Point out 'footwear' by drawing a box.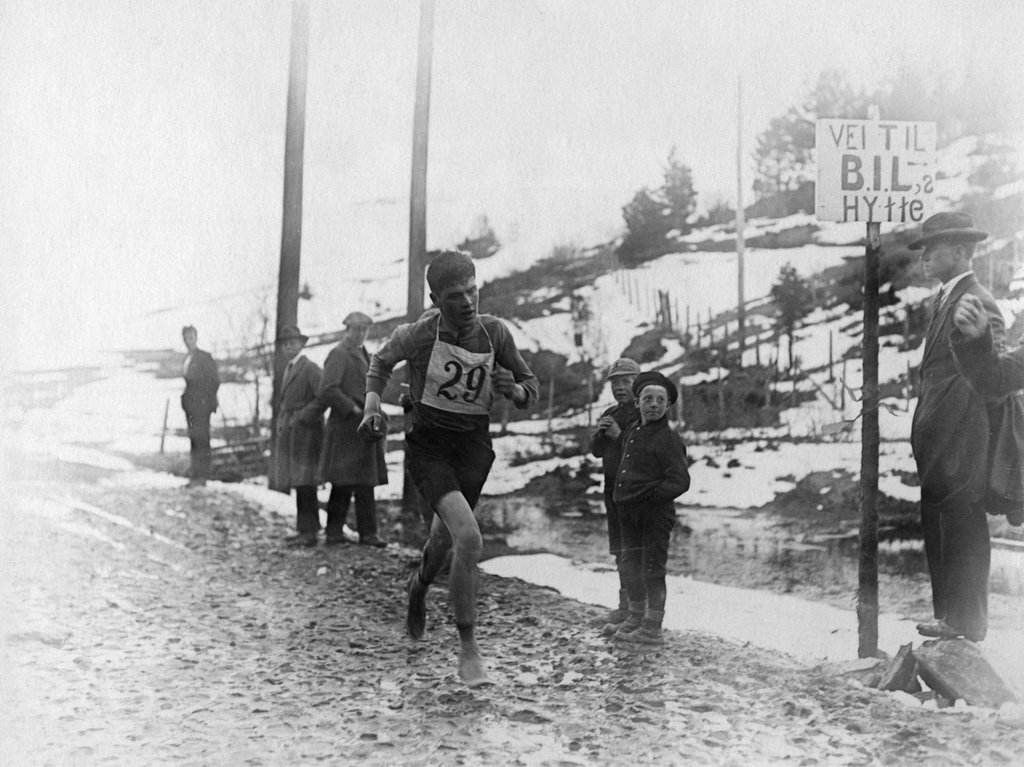
(left=412, top=571, right=429, bottom=641).
